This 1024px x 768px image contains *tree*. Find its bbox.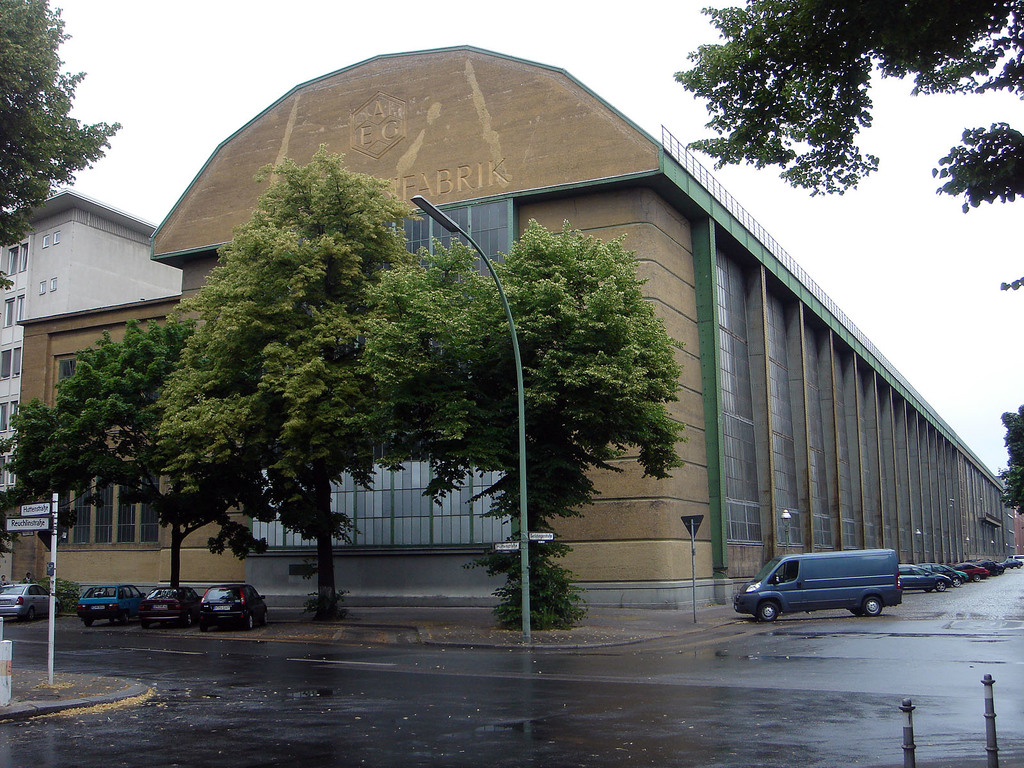
(x1=354, y1=218, x2=686, y2=634).
